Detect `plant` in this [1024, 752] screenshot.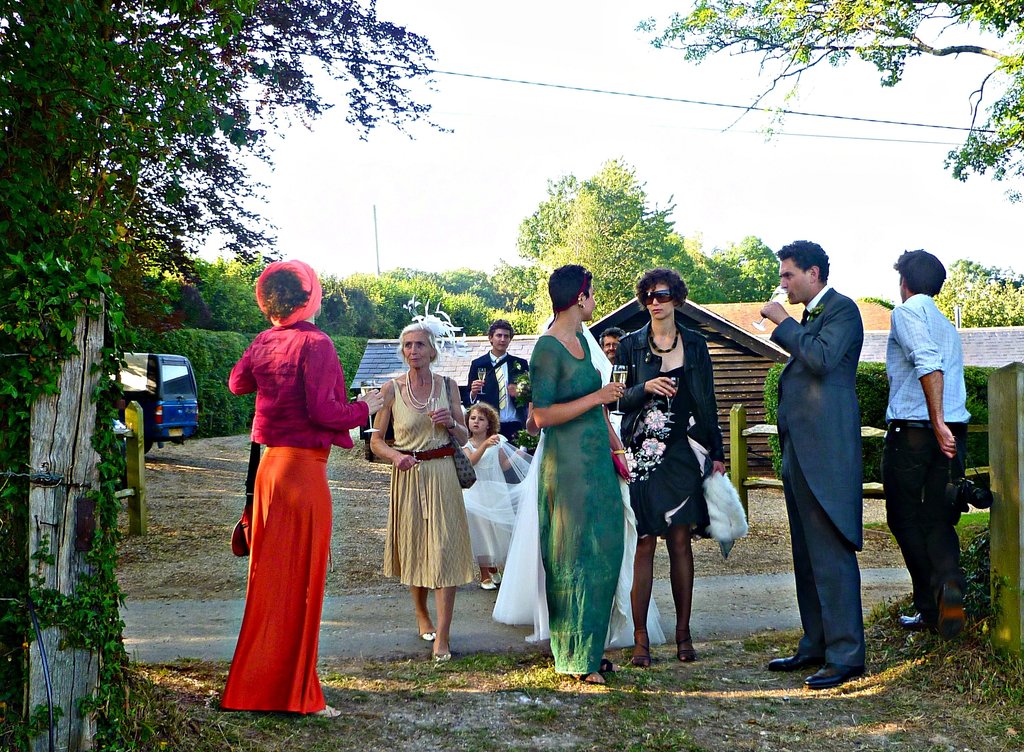
Detection: <box>815,735,828,745</box>.
